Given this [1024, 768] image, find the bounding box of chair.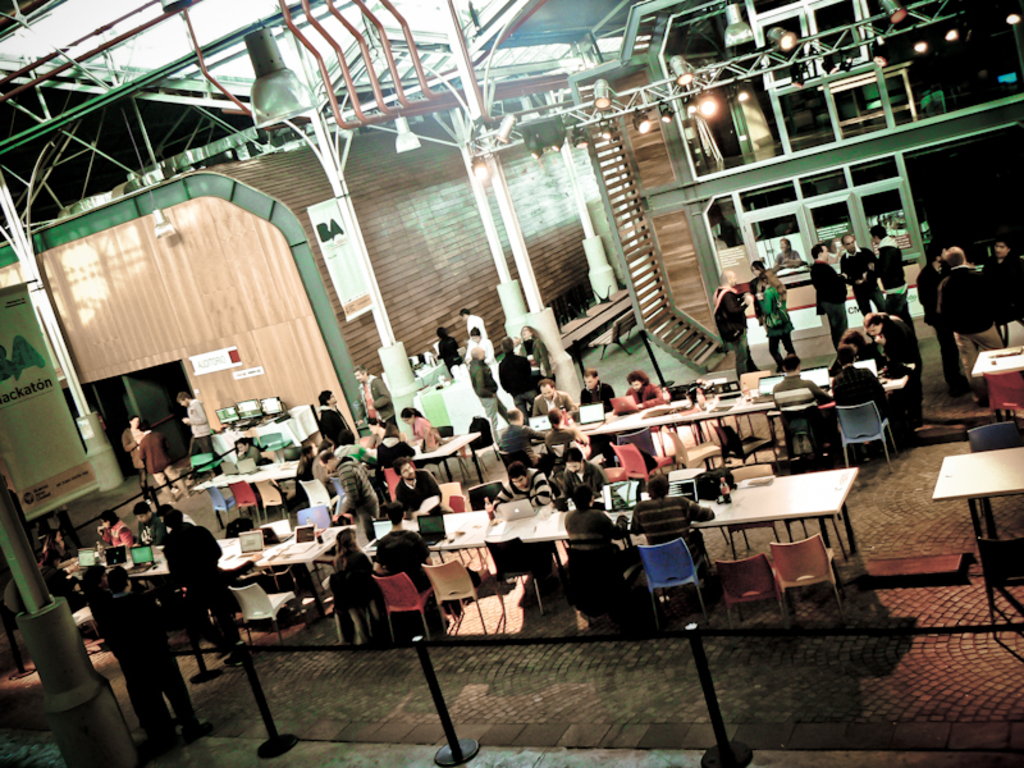
box=[426, 562, 516, 635].
